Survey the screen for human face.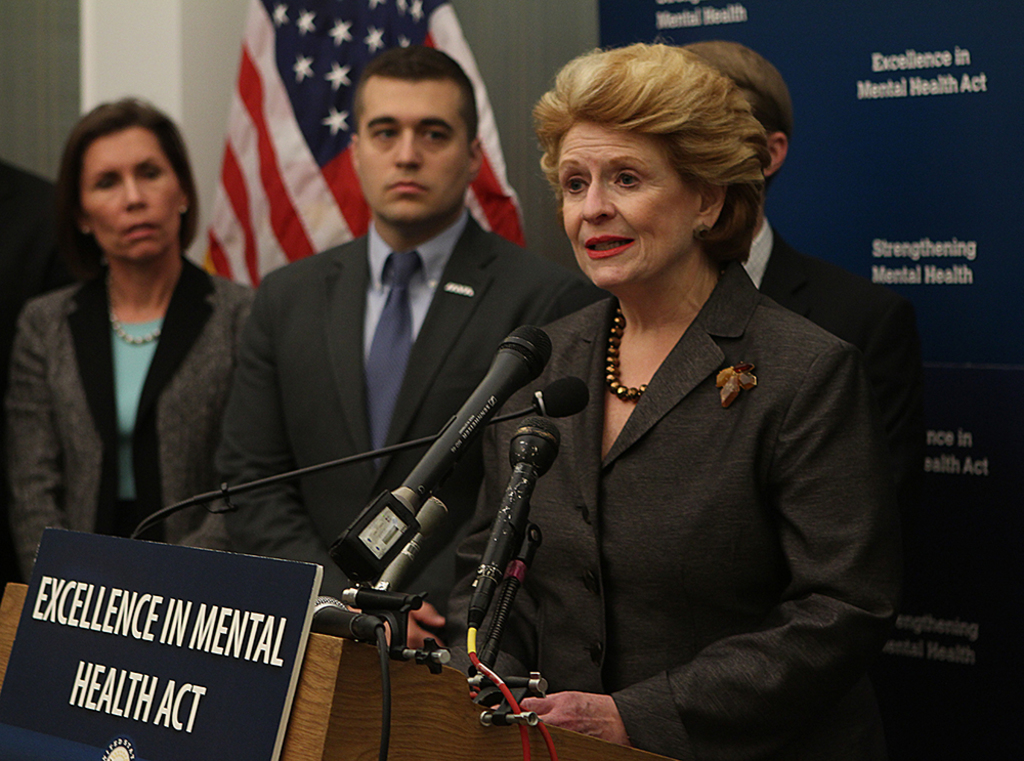
Survey found: region(73, 118, 178, 267).
